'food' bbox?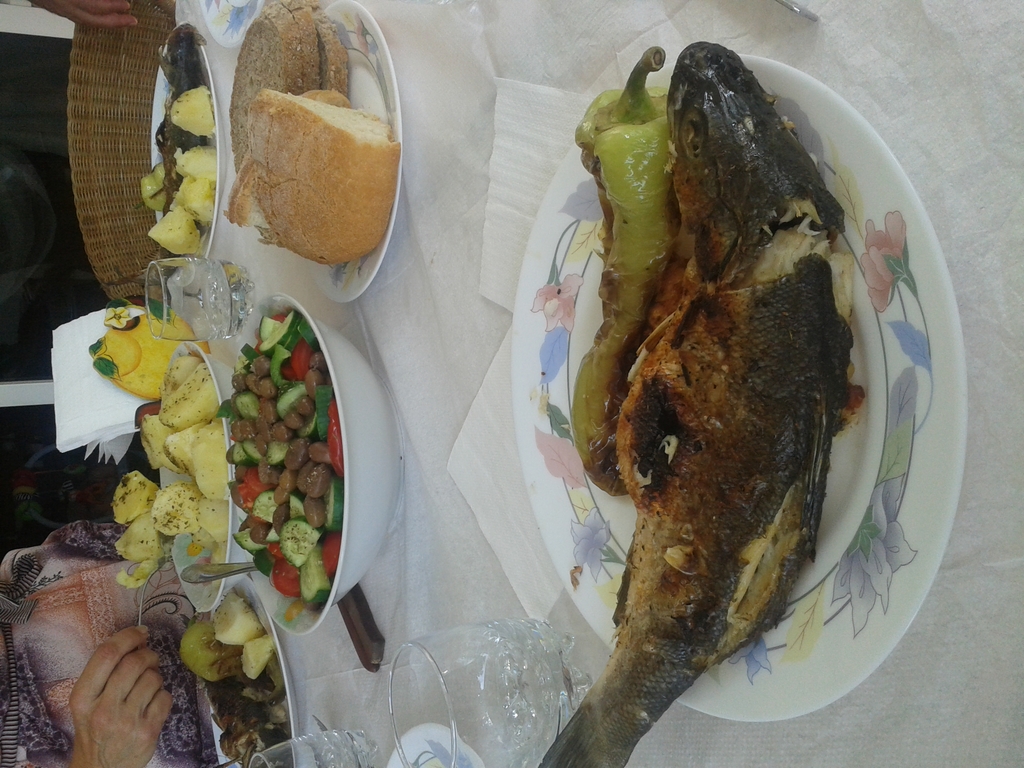
[left=116, top=508, right=154, bottom=563]
